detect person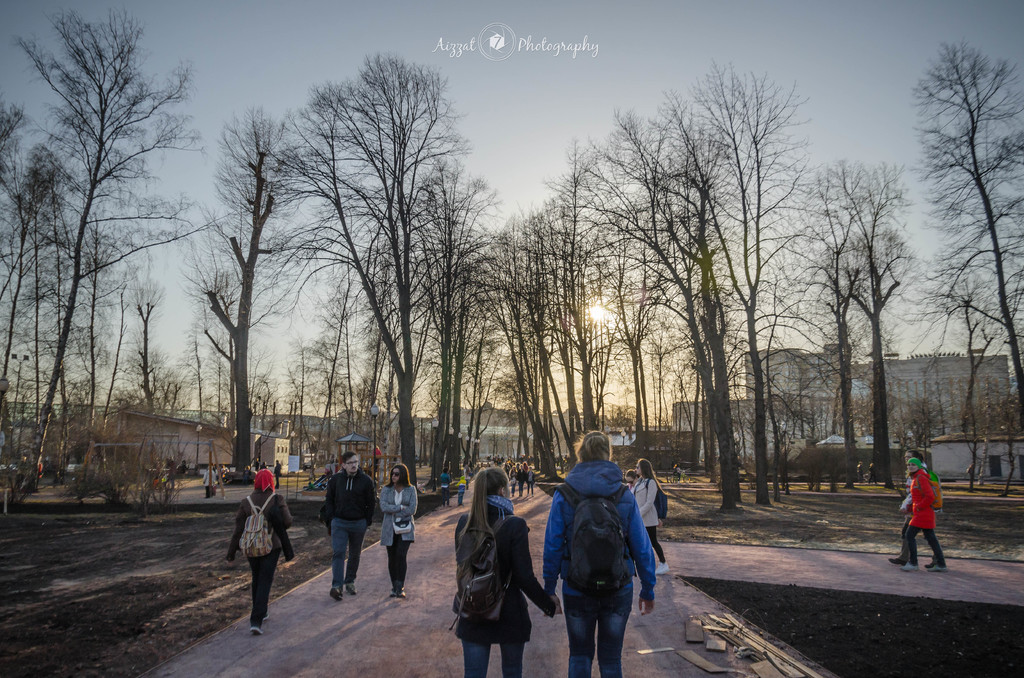
<bbox>271, 461, 284, 487</bbox>
